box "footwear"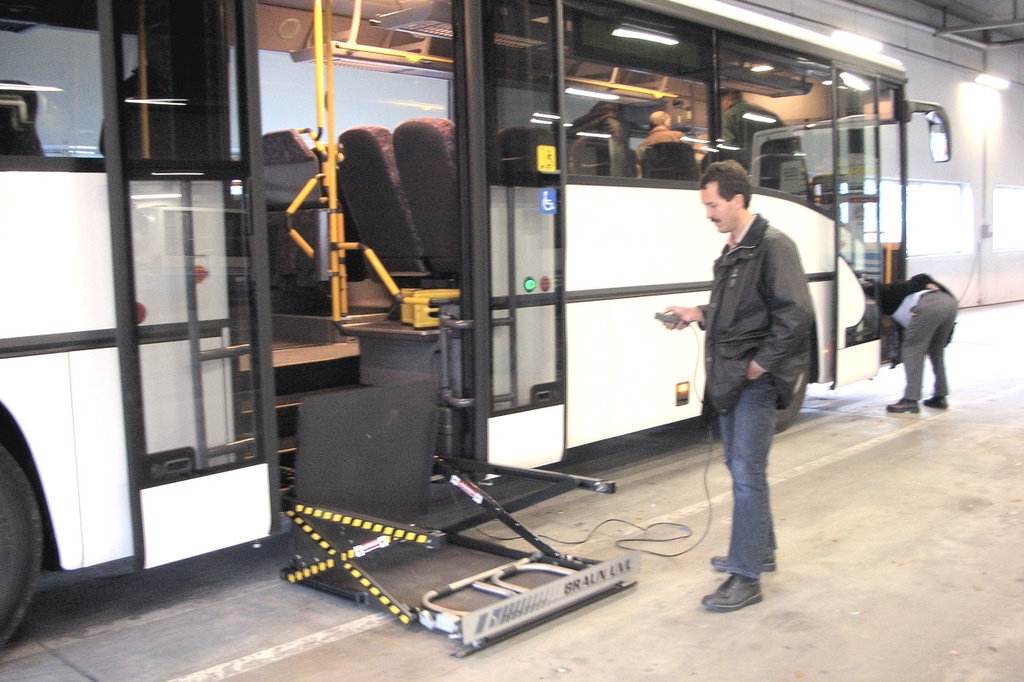
box=[888, 400, 920, 415]
